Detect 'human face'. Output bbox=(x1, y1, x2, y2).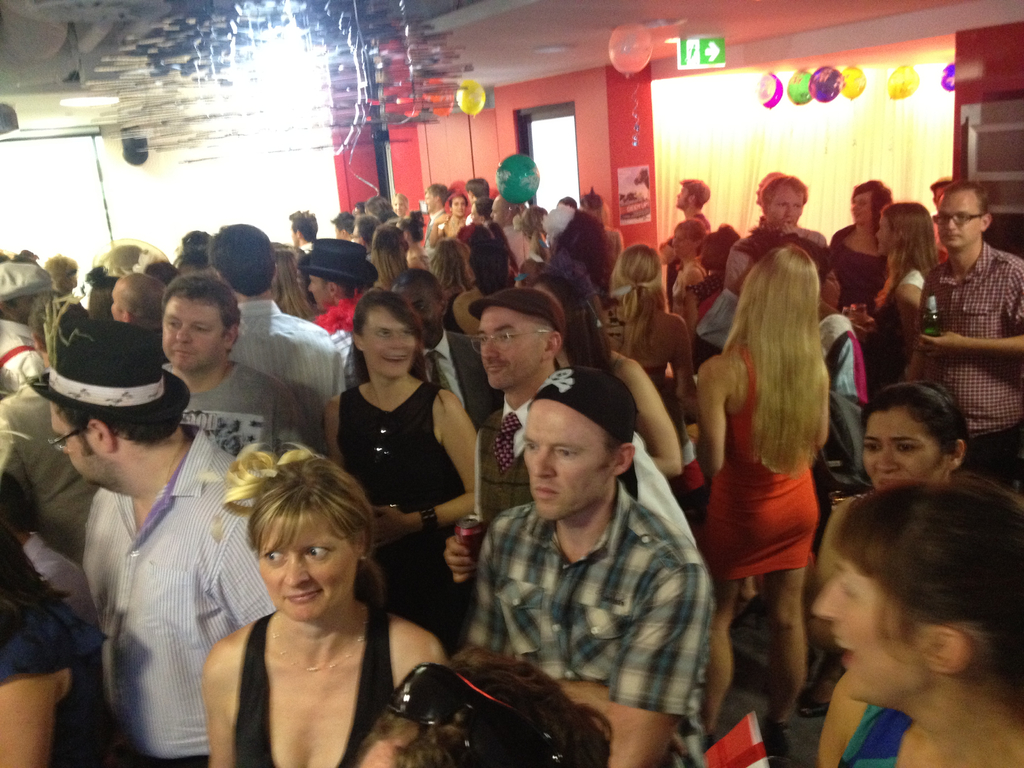
bbox=(678, 184, 688, 211).
